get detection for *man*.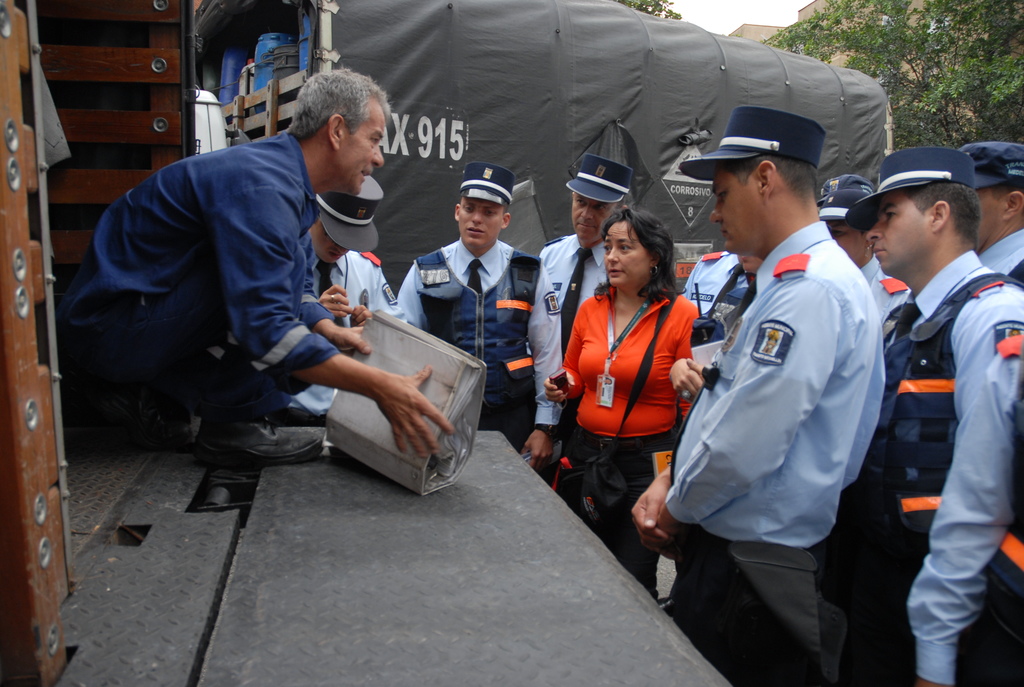
Detection: 676, 247, 760, 351.
